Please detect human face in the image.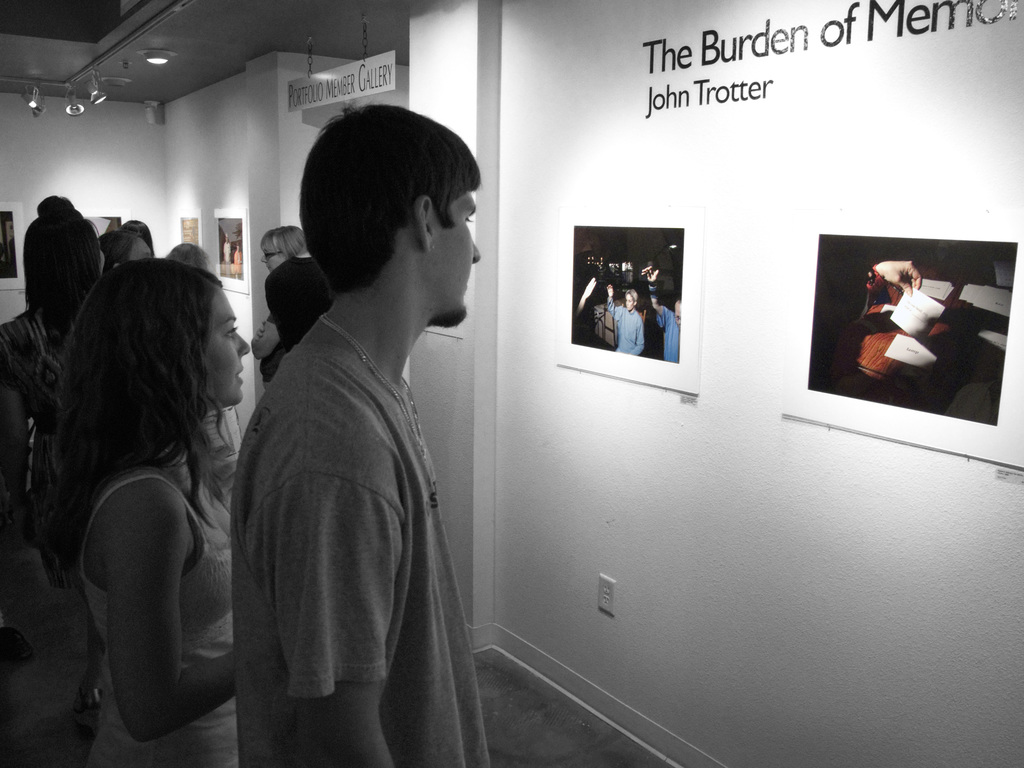
bbox(434, 191, 480, 323).
